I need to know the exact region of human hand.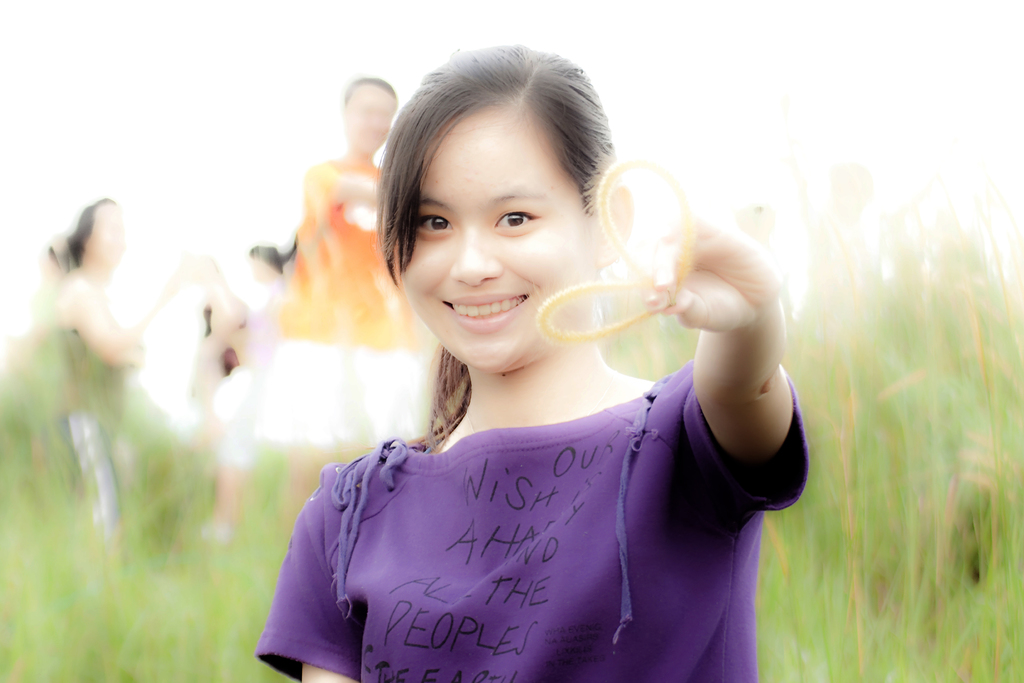
Region: locate(659, 208, 806, 472).
